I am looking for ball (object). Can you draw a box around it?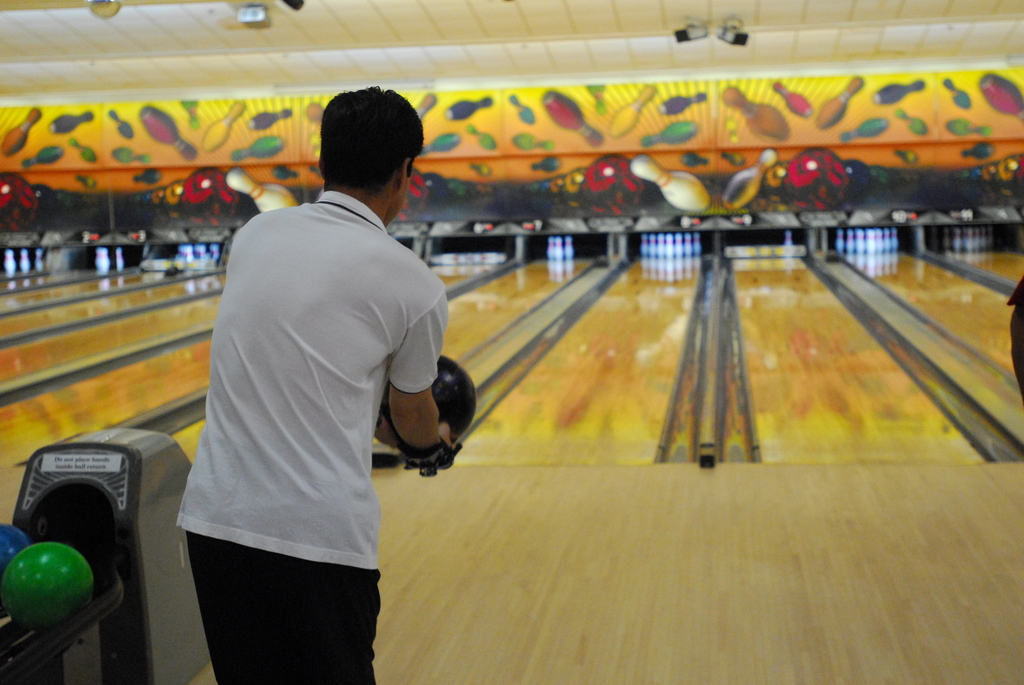
Sure, the bounding box is <region>0, 526, 28, 569</region>.
